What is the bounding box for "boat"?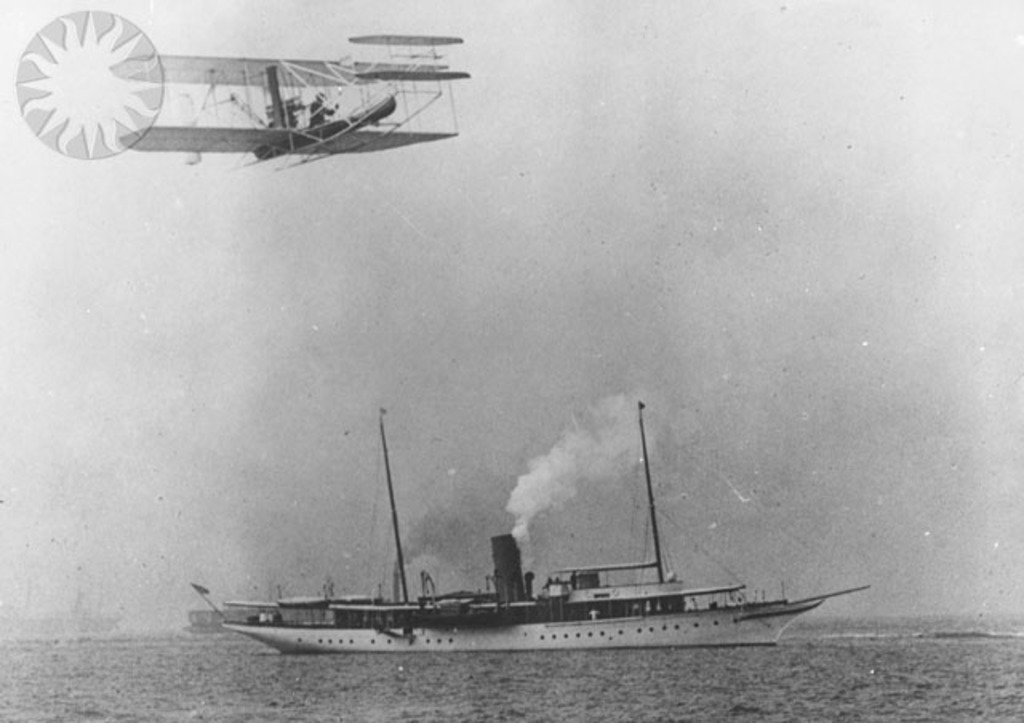
[174,427,866,683].
